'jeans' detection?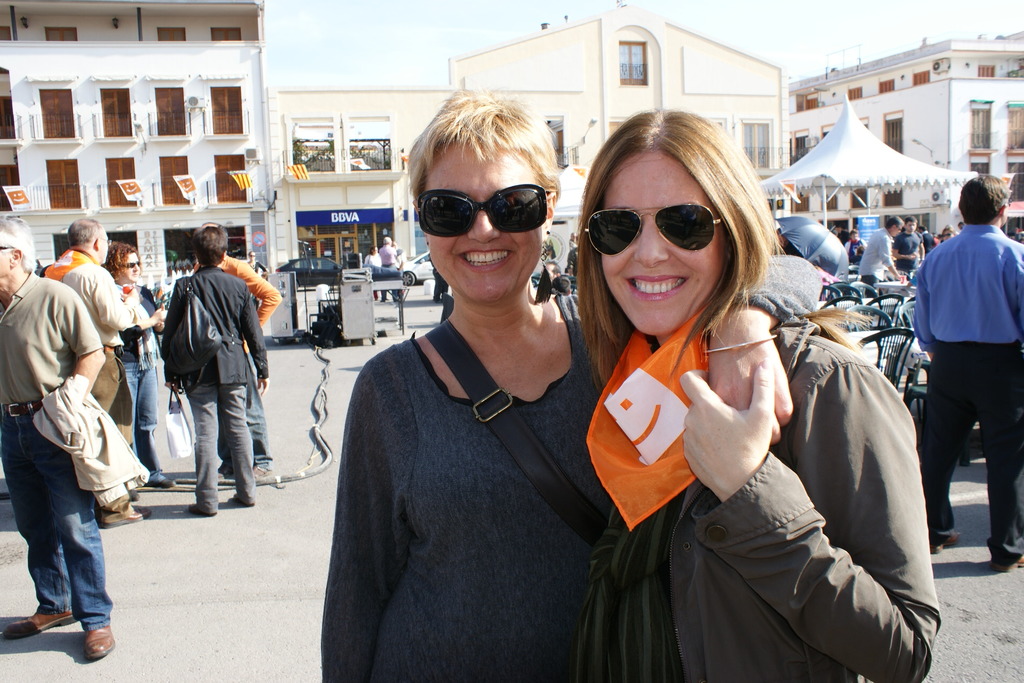
box(193, 378, 250, 518)
